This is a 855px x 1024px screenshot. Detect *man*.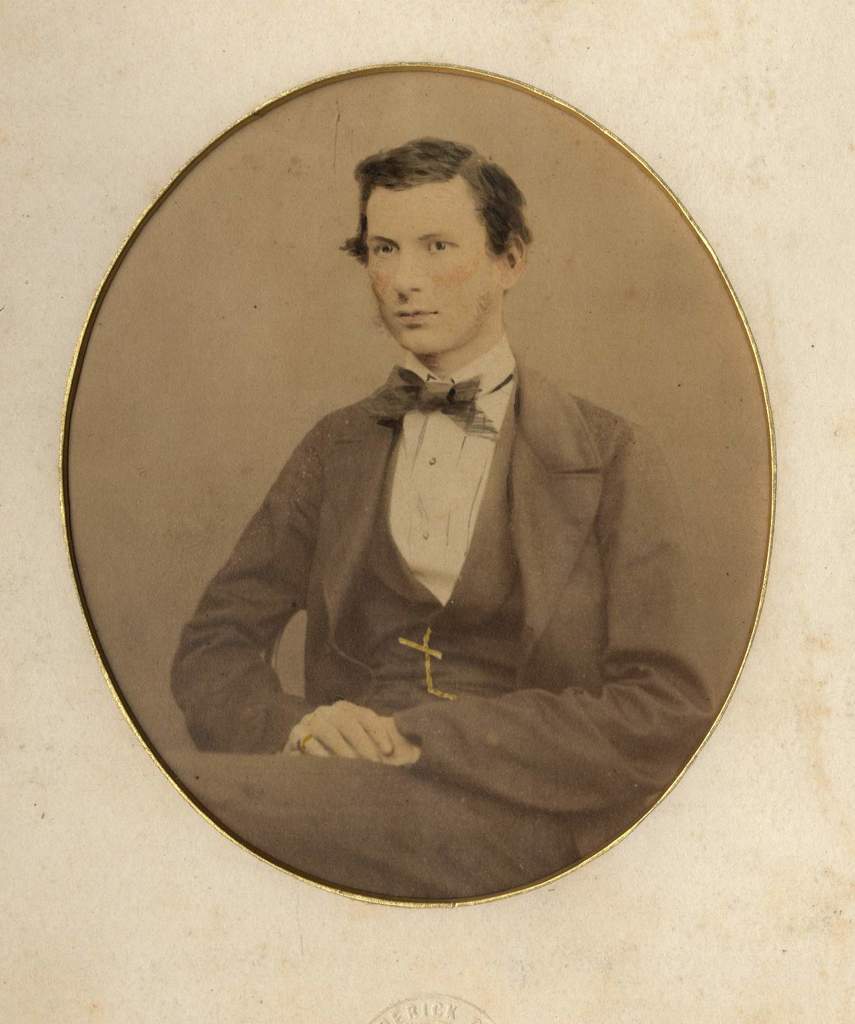
170,114,701,847.
